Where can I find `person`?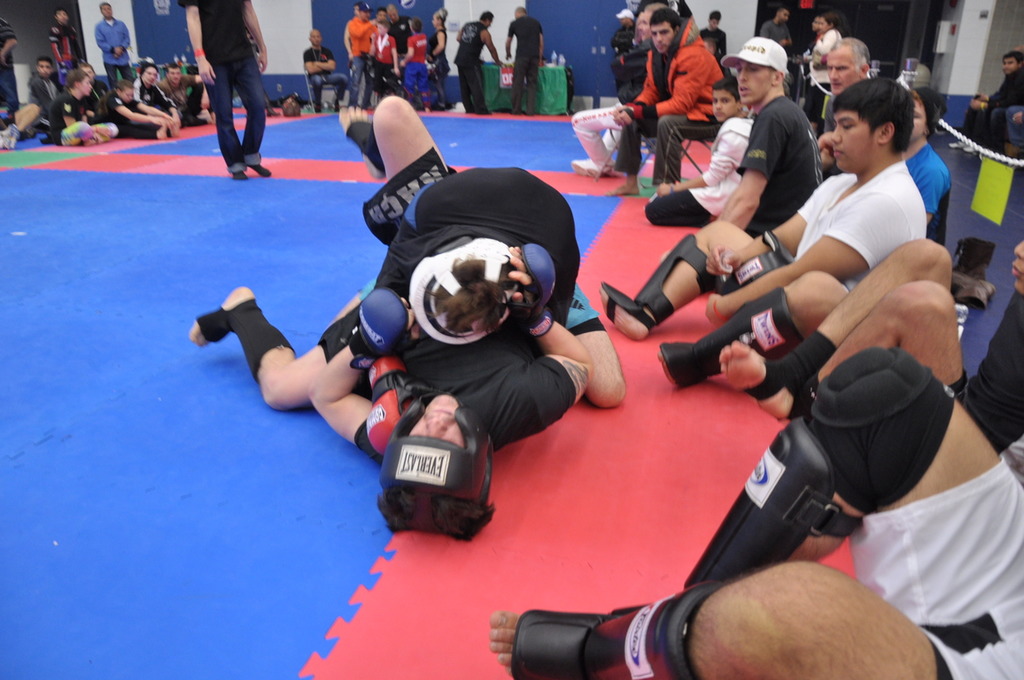
You can find it at Rect(491, 4, 549, 111).
